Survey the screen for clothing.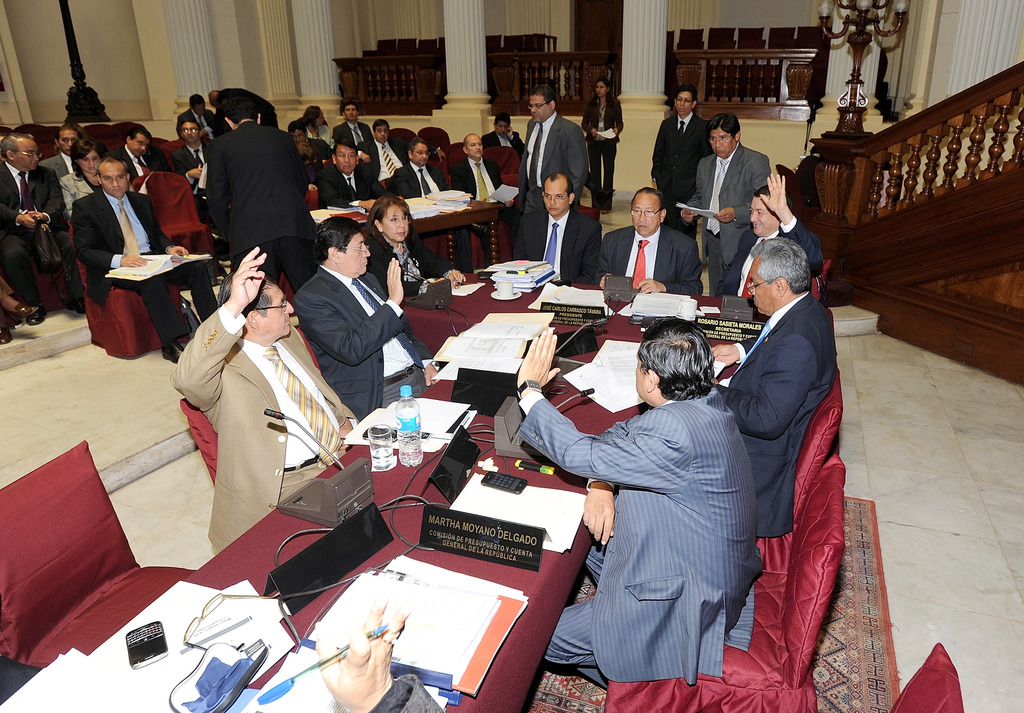
Survey found: rect(643, 108, 710, 237).
